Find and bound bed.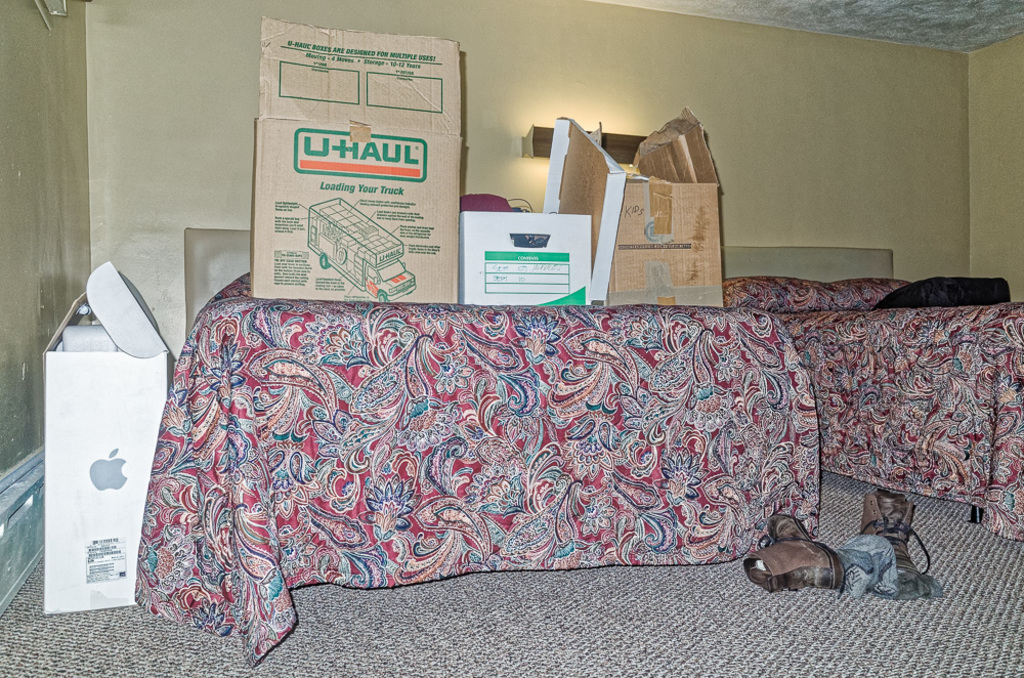
Bound: [133, 260, 823, 670].
